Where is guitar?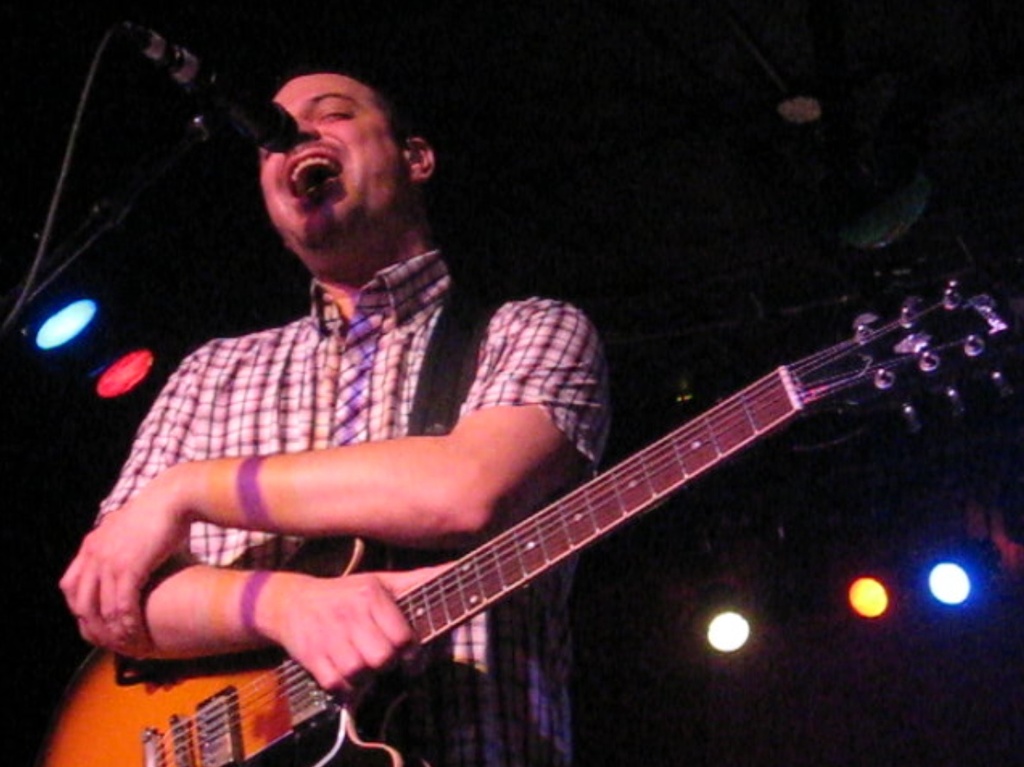
(x1=43, y1=280, x2=1011, y2=766).
